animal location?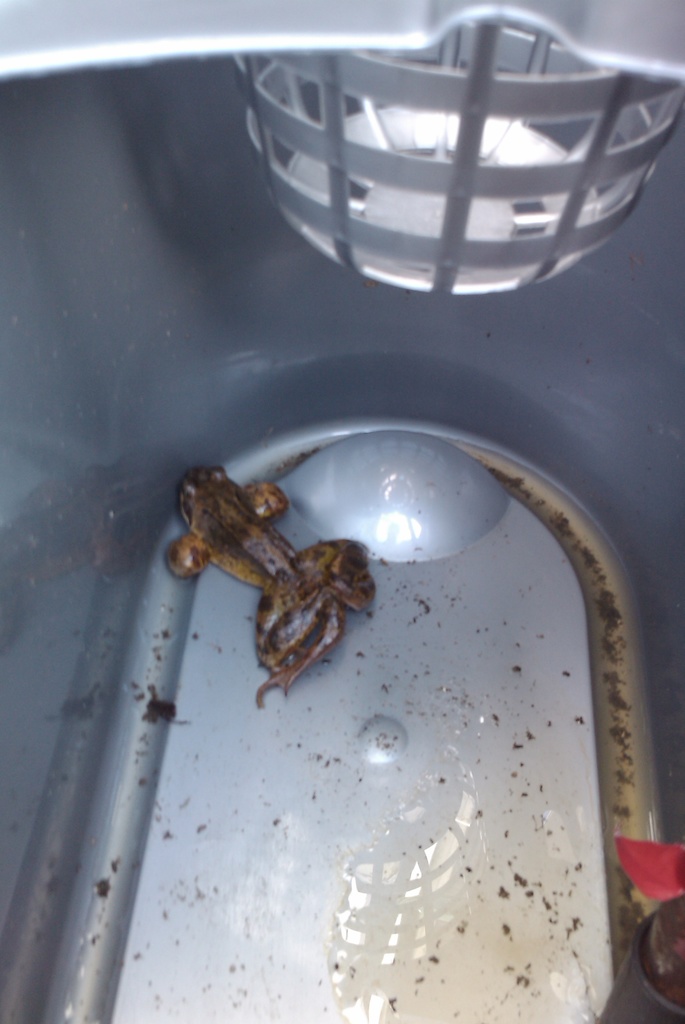
x1=168 y1=468 x2=371 y2=704
